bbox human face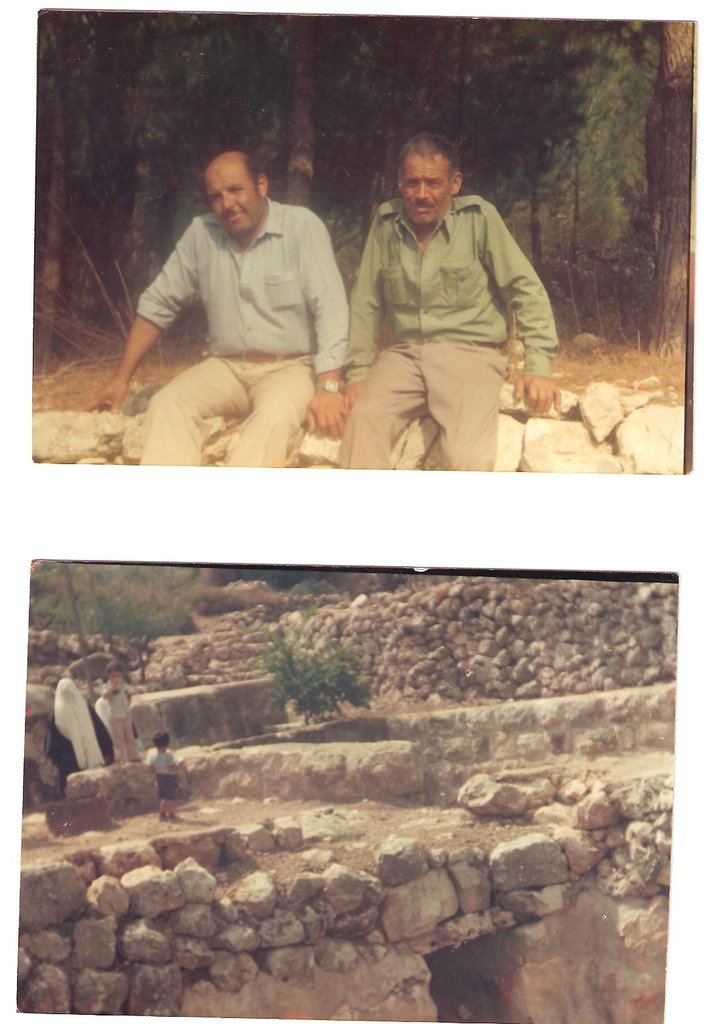
<bbox>393, 141, 452, 230</bbox>
